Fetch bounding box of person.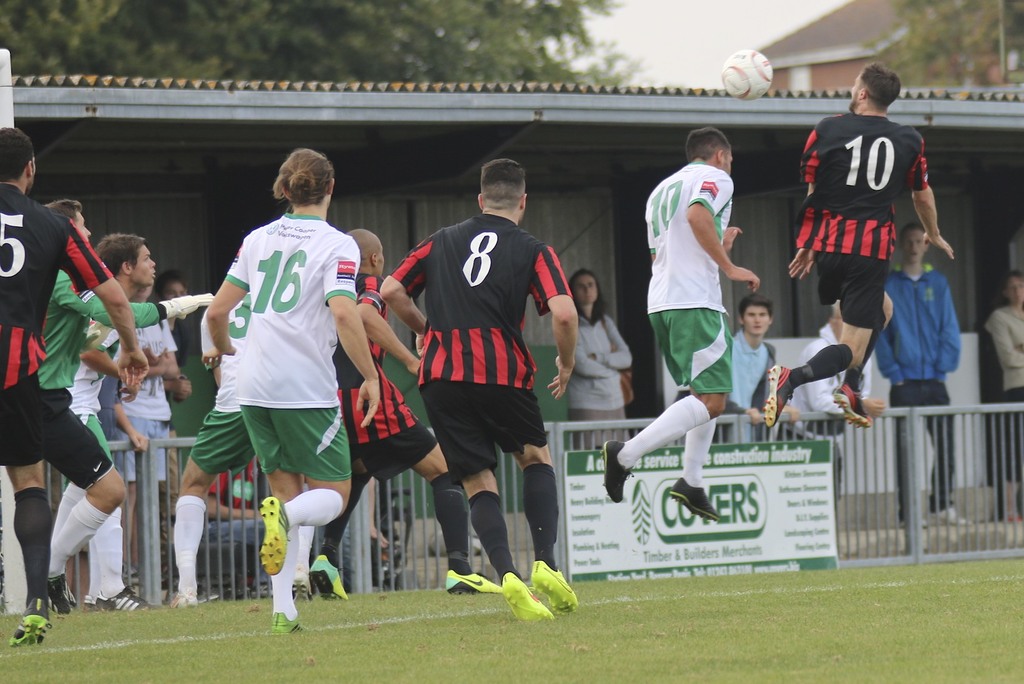
Bbox: region(874, 219, 957, 524).
